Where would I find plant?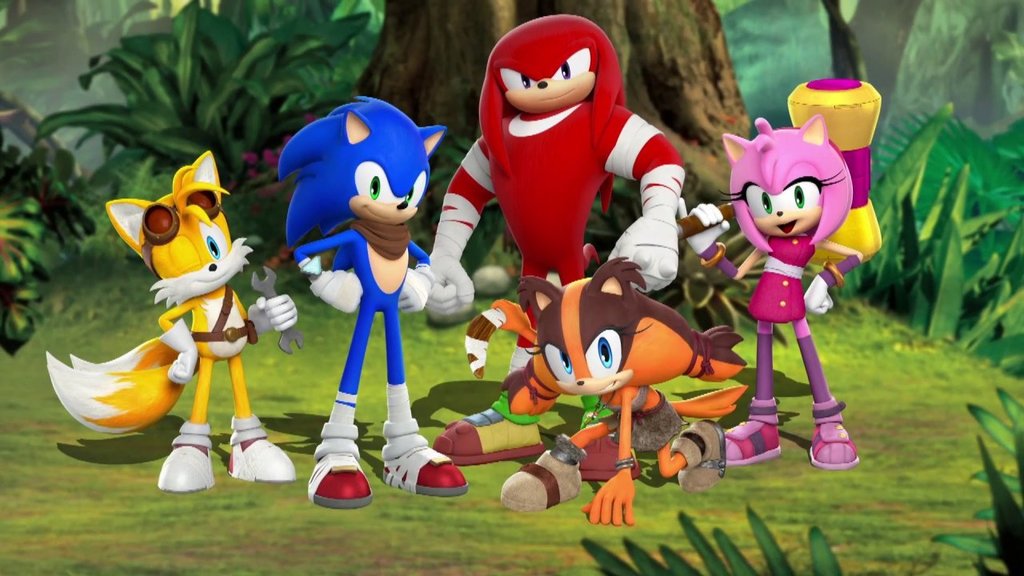
At pyautogui.locateOnScreen(728, 0, 1023, 134).
